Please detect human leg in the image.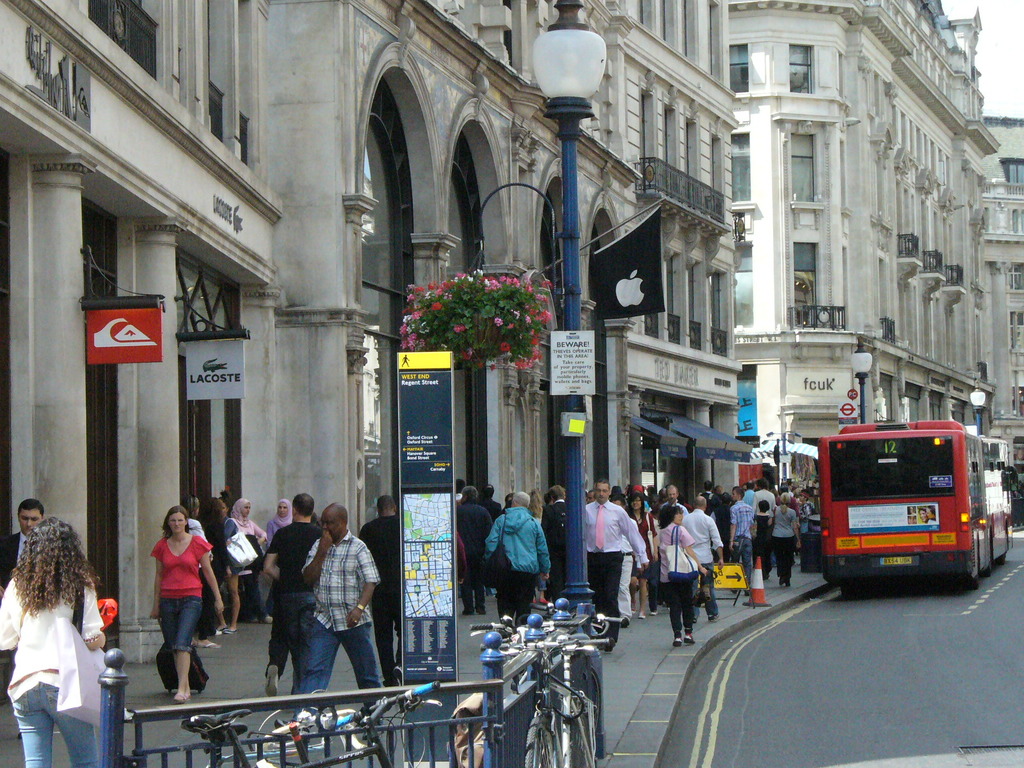
bbox=(773, 537, 784, 585).
